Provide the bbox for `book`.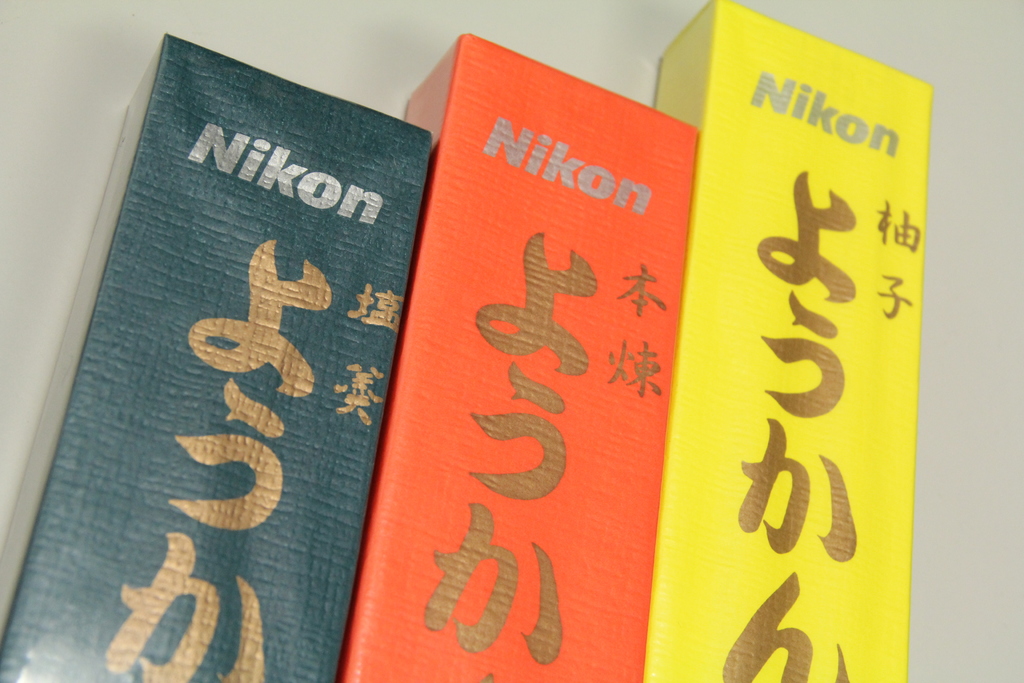
box(652, 0, 934, 682).
